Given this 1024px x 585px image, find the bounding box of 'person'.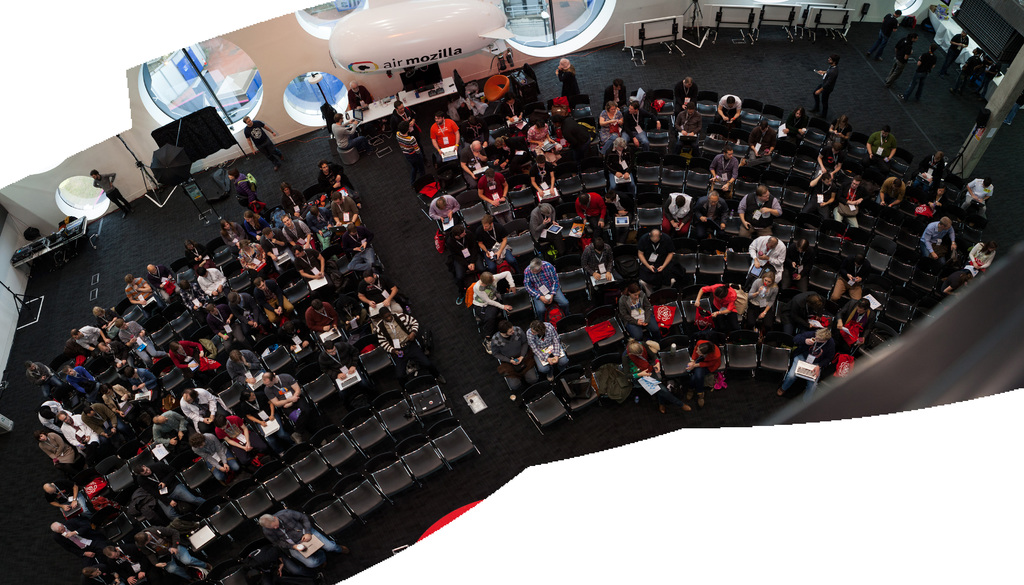
(x1=944, y1=42, x2=986, y2=93).
